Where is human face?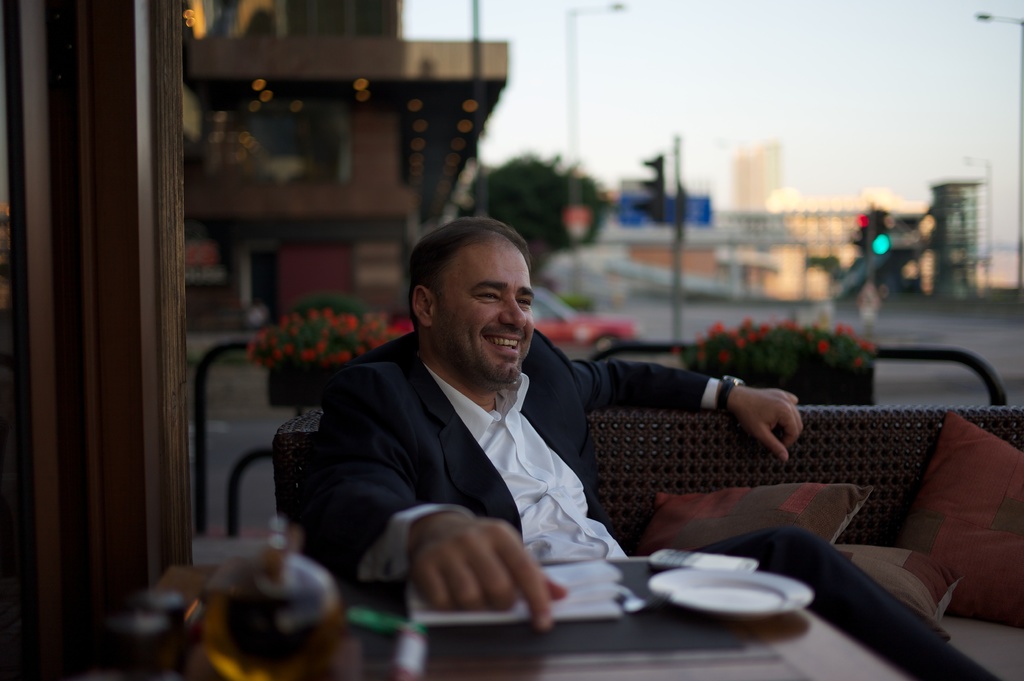
[431,230,534,383].
